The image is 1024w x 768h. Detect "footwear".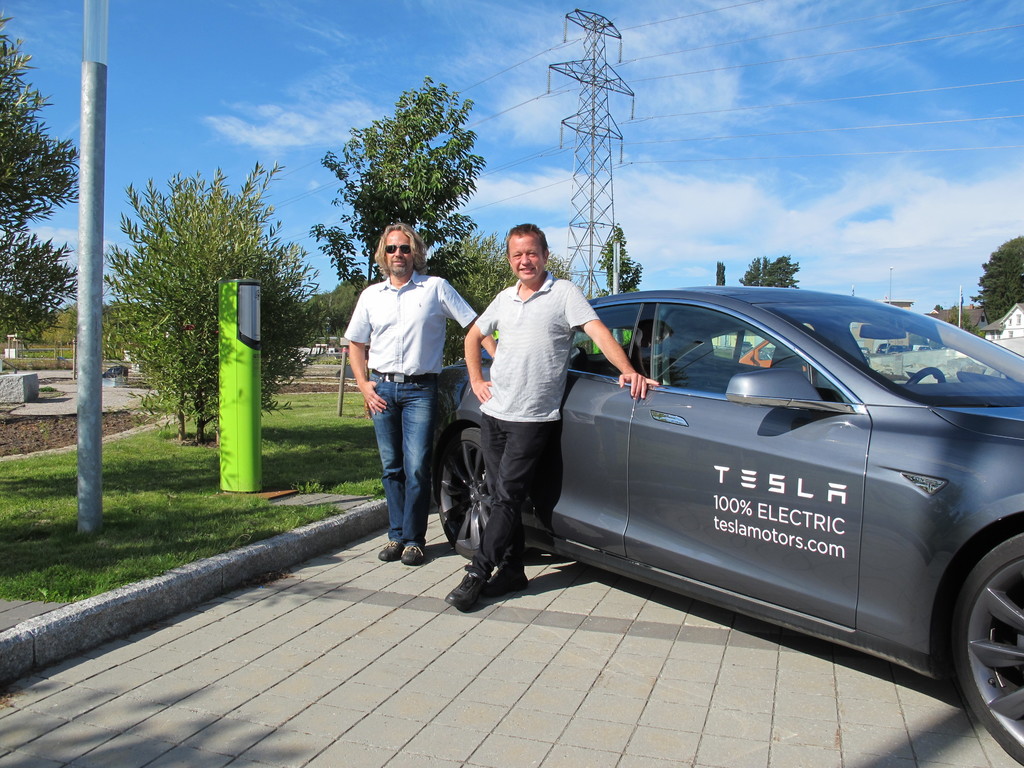
Detection: 397/540/426/568.
